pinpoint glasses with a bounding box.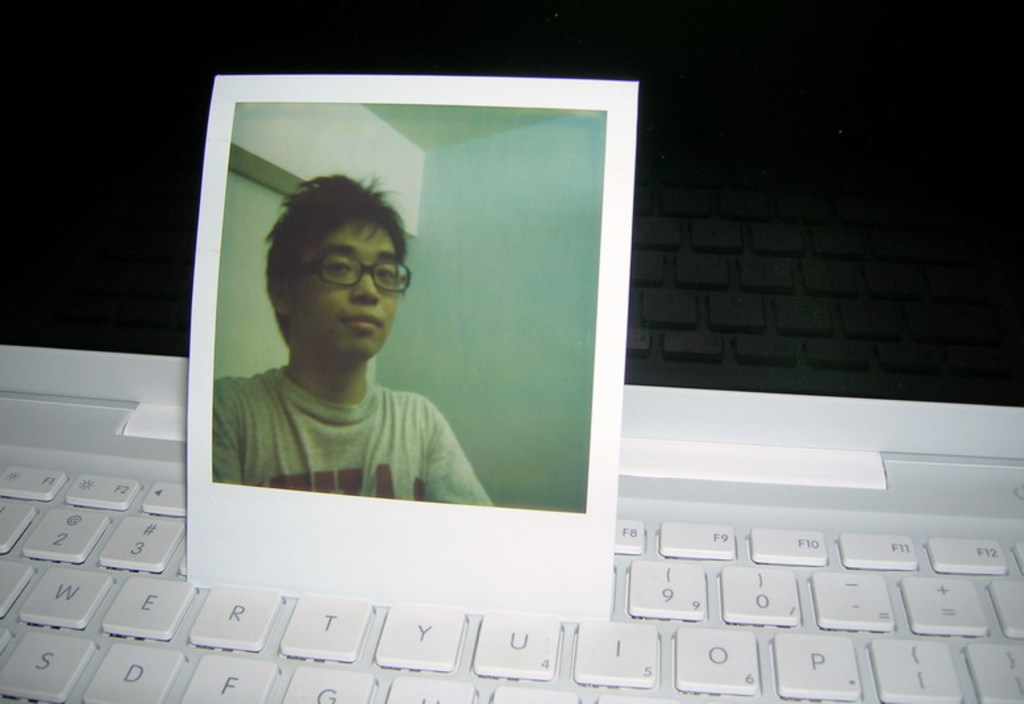
(279,253,405,301).
